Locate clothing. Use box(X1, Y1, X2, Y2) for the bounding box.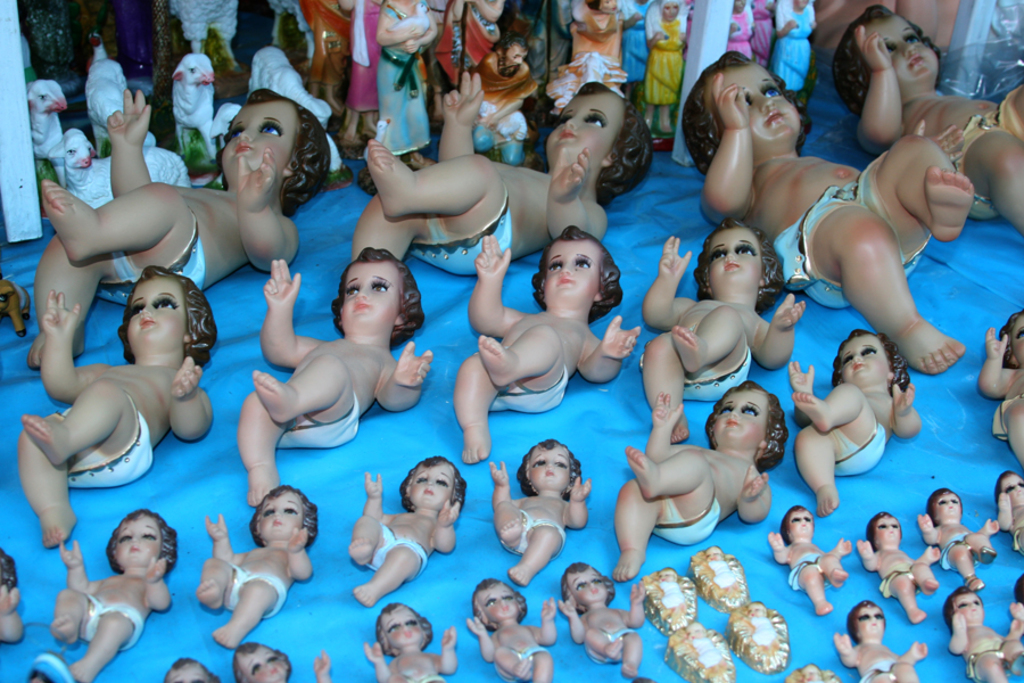
box(684, 344, 752, 396).
